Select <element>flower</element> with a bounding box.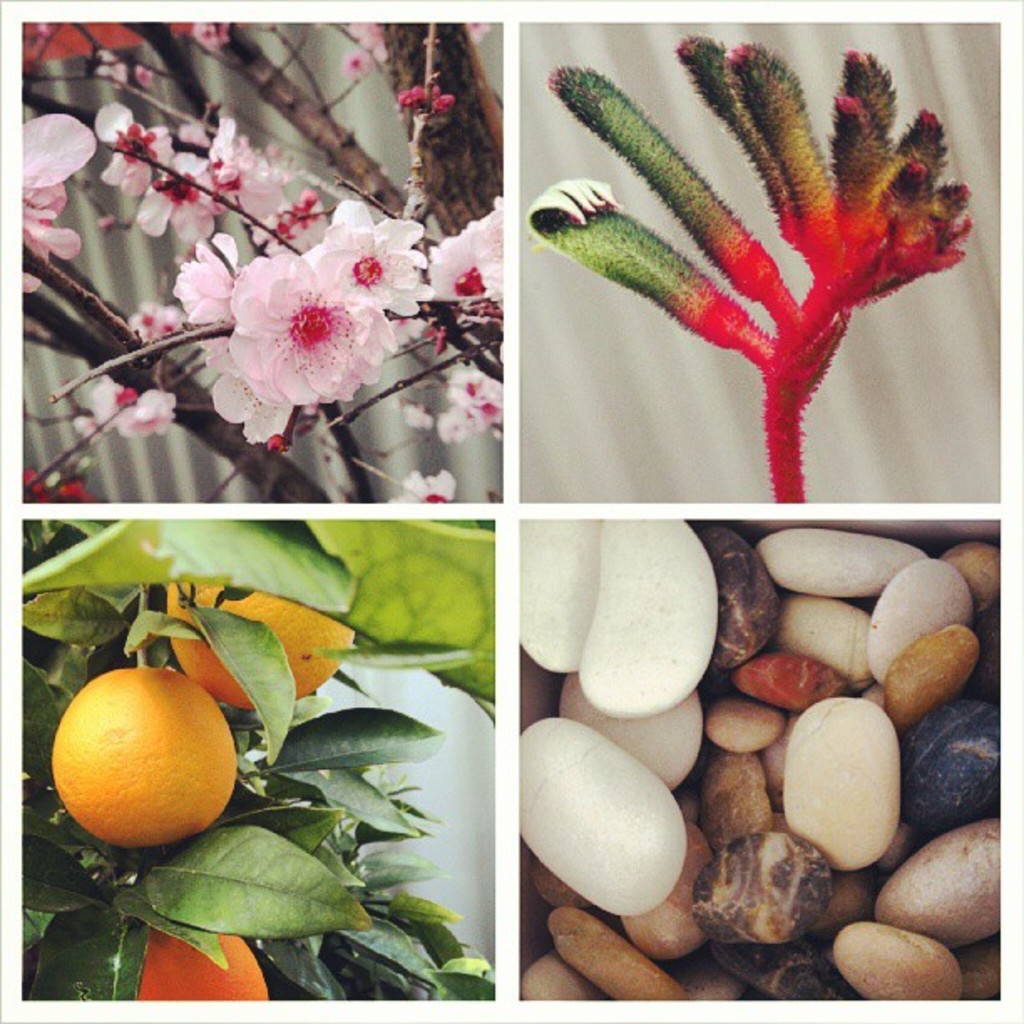
(321,194,432,311).
